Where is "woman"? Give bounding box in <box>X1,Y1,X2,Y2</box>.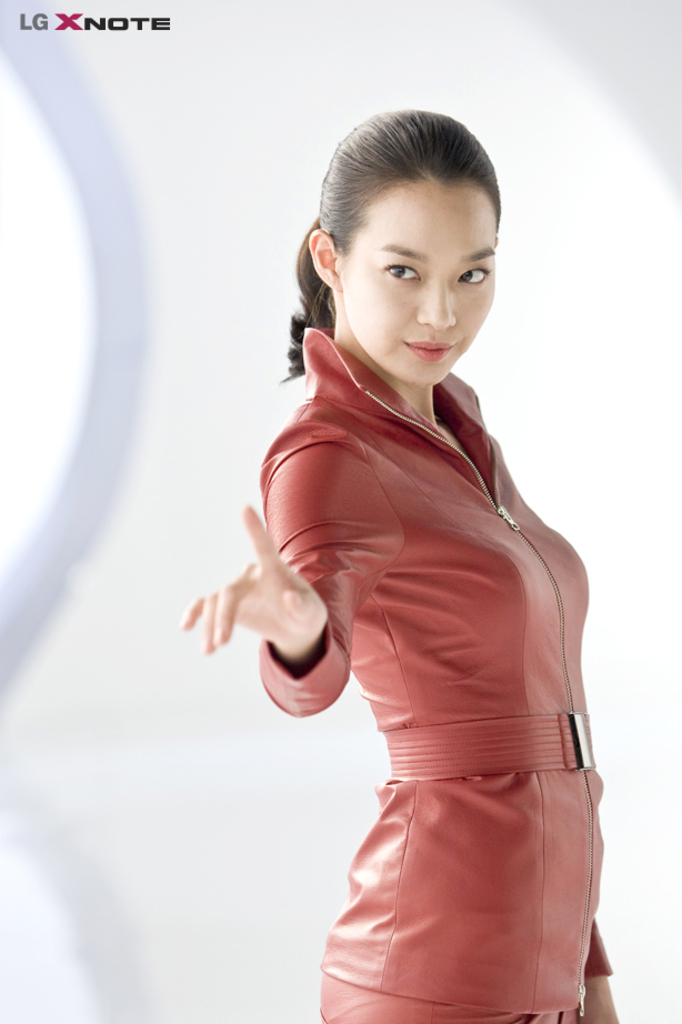
<box>183,106,628,1023</box>.
